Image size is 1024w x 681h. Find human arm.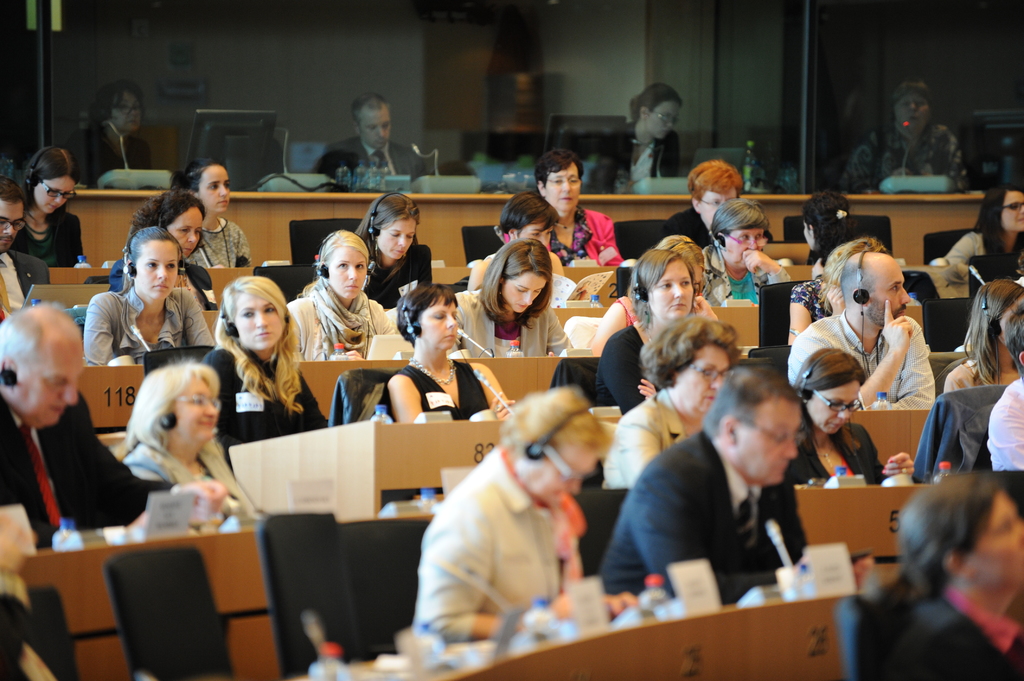
(415, 152, 435, 184).
